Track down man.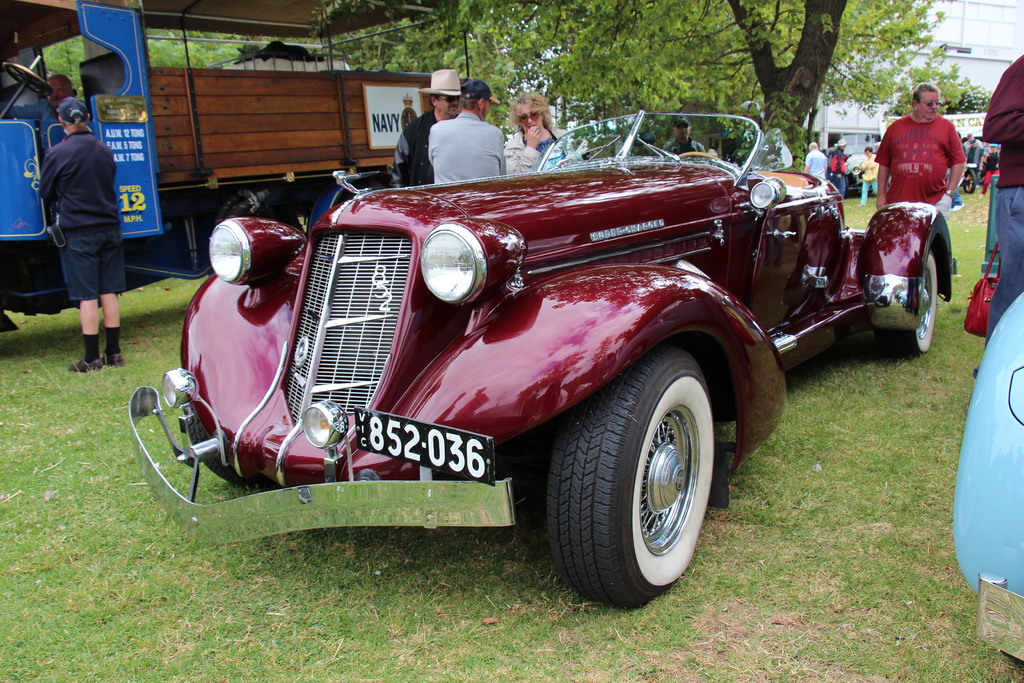
Tracked to bbox=(979, 53, 1023, 346).
